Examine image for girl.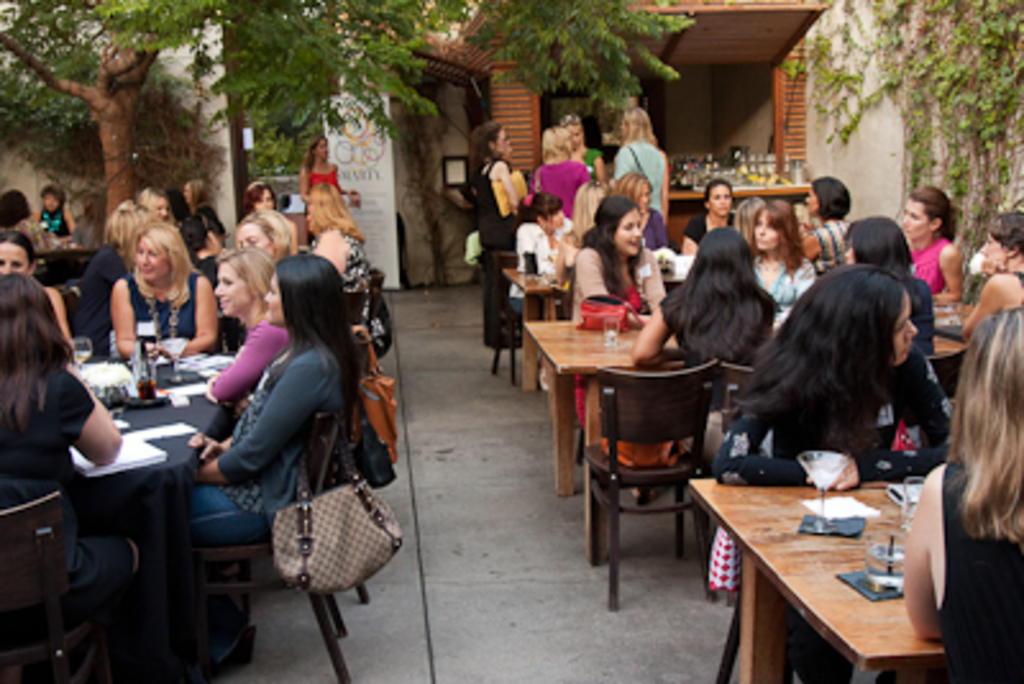
Examination result: 502 190 568 320.
